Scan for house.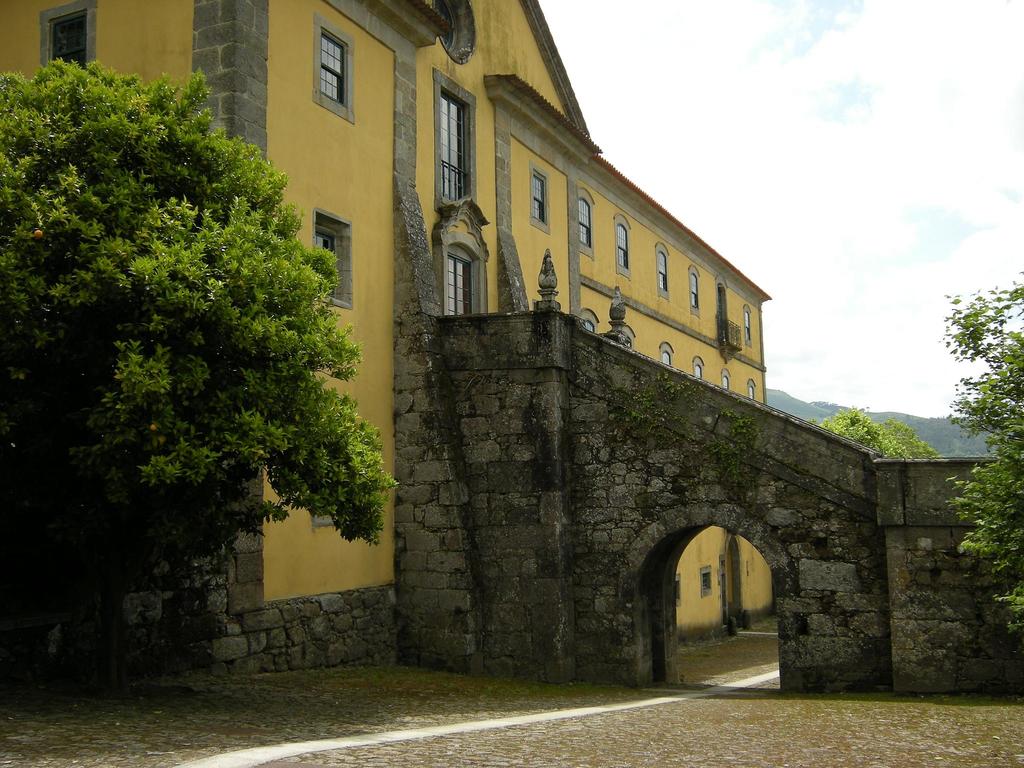
Scan result: (x1=0, y1=0, x2=774, y2=669).
